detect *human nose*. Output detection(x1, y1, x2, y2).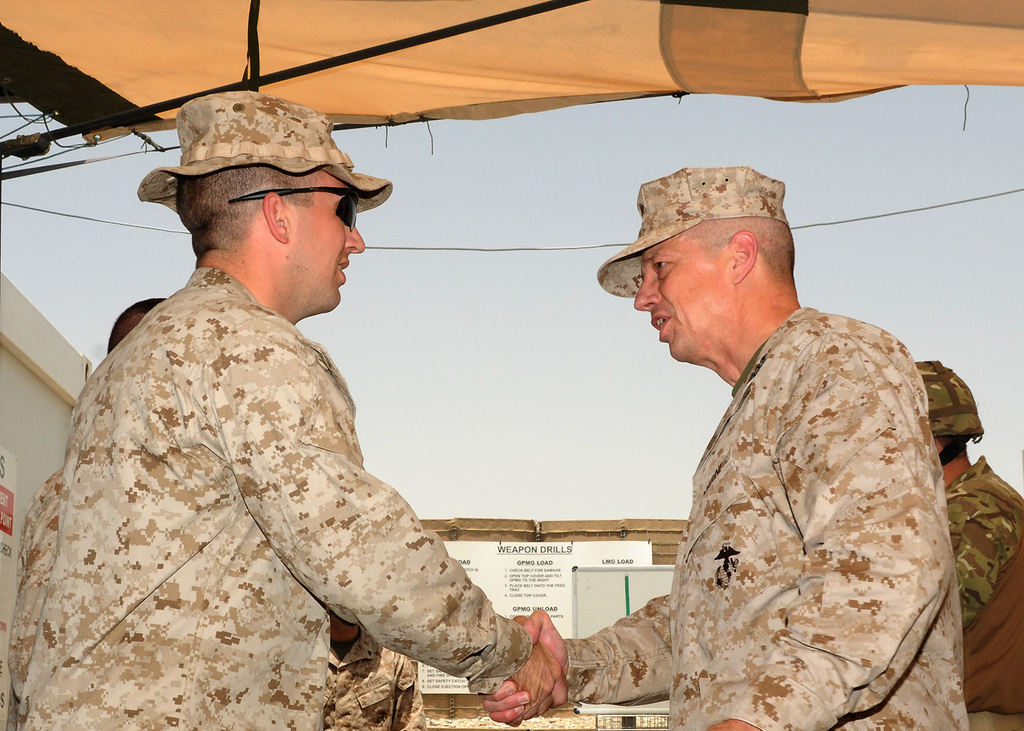
detection(632, 273, 658, 309).
